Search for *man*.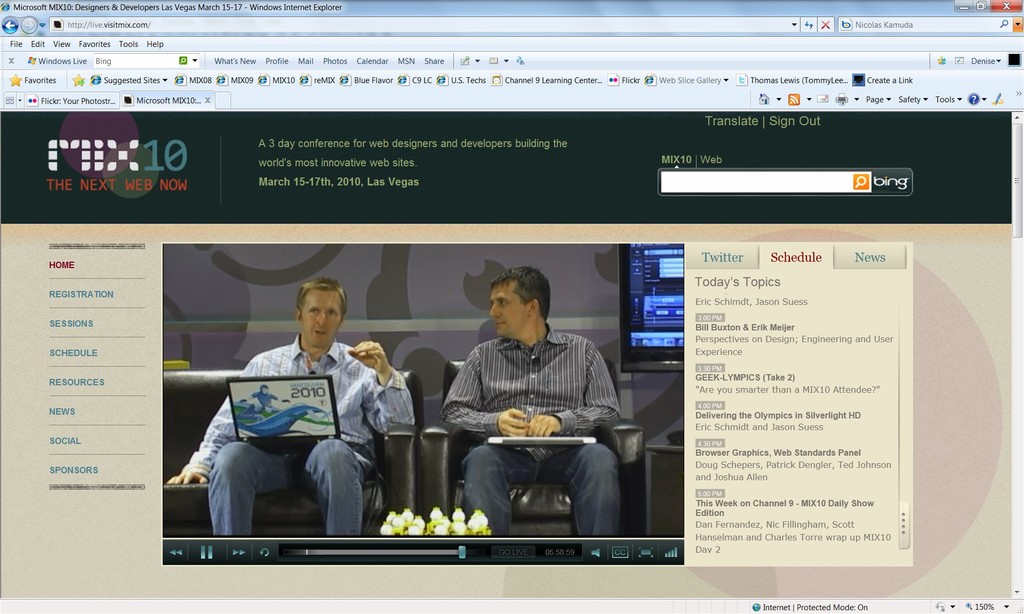
Found at x1=164 y1=275 x2=414 y2=536.
